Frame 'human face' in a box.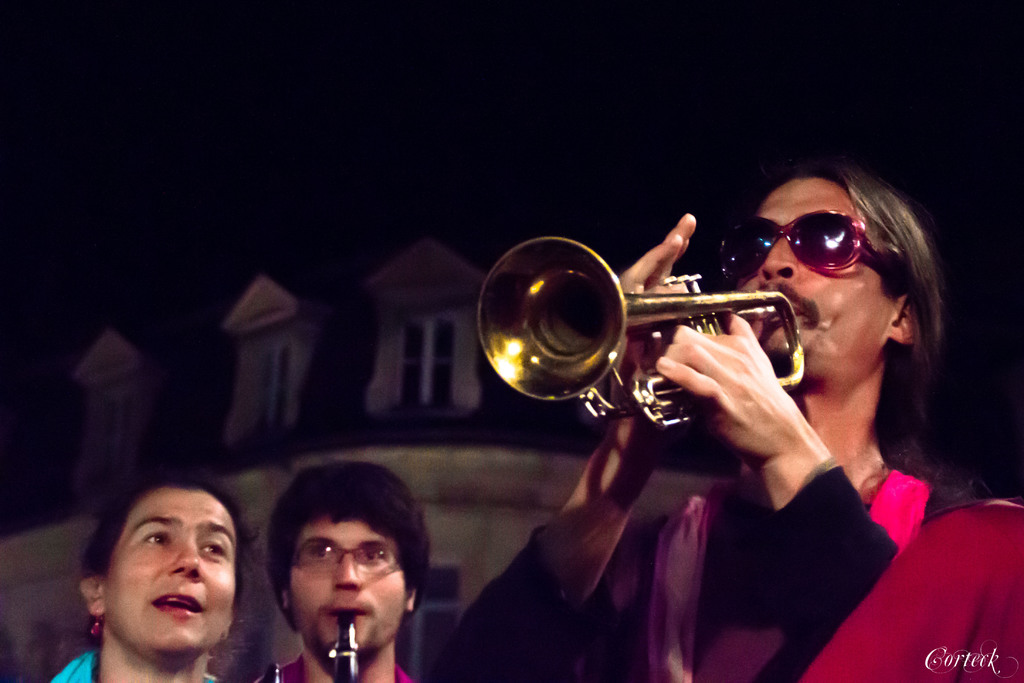
BBox(99, 487, 235, 661).
